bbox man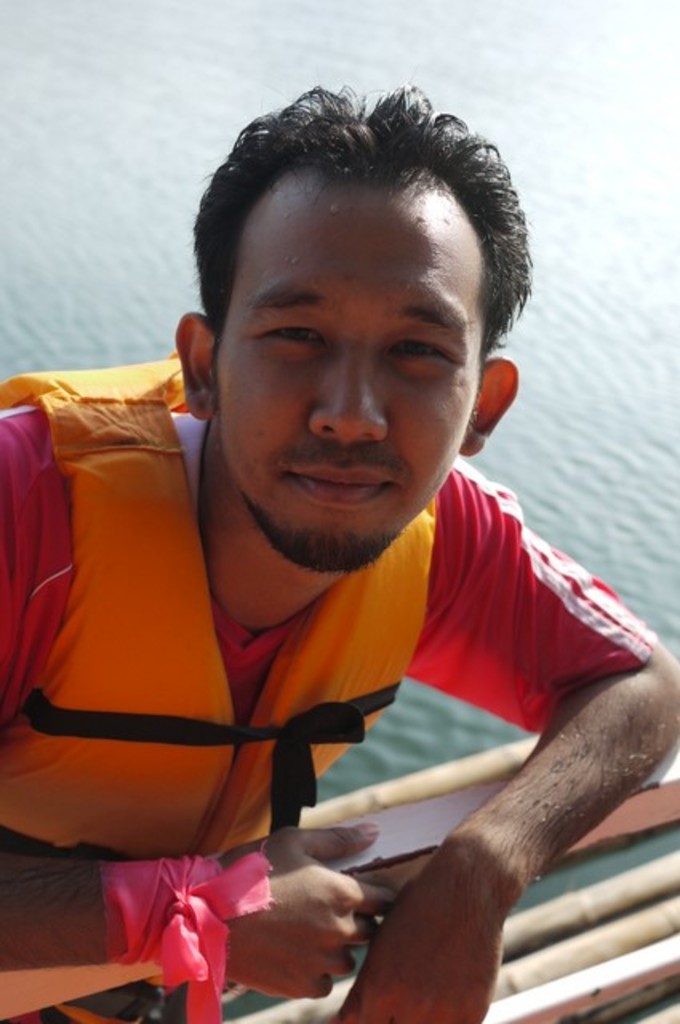
[x1=0, y1=115, x2=670, y2=1000]
